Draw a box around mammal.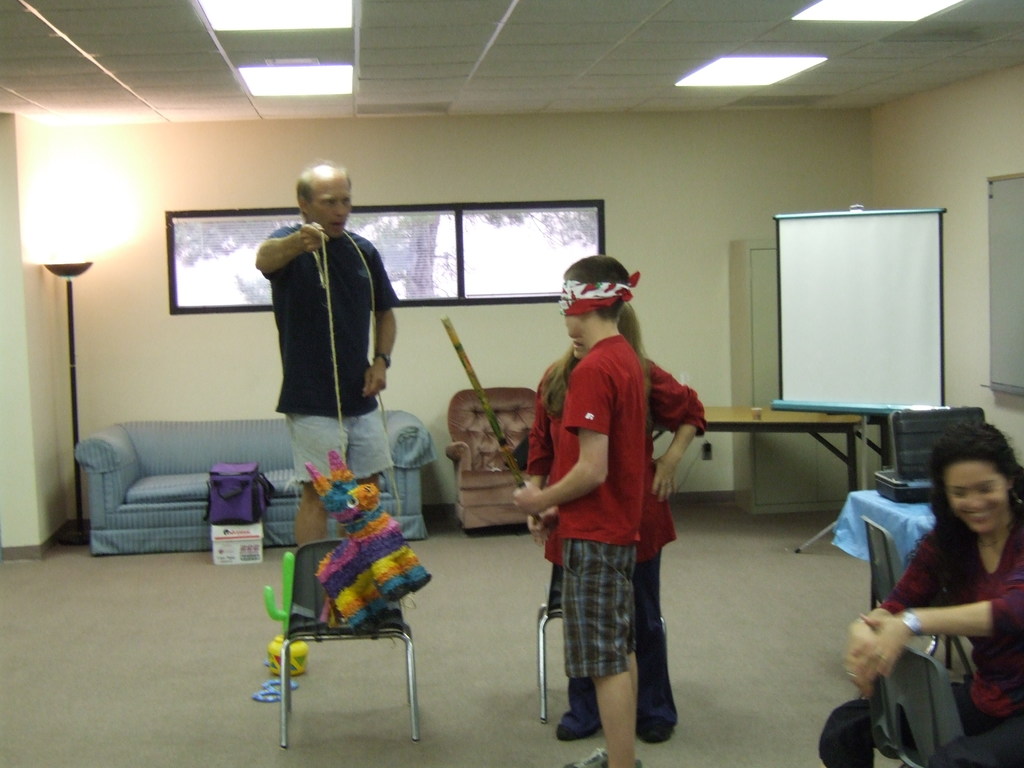
{"x1": 507, "y1": 252, "x2": 640, "y2": 767}.
